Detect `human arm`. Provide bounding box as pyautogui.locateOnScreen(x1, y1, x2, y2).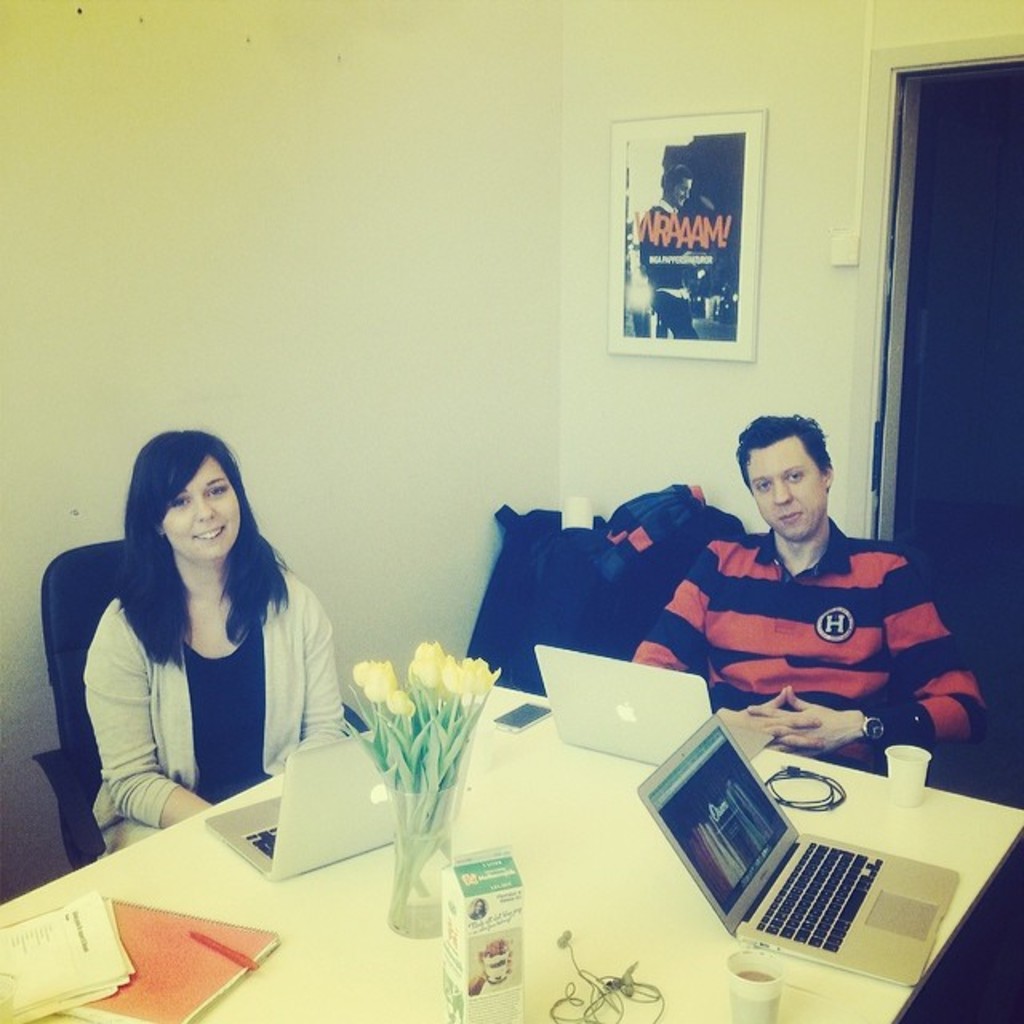
pyautogui.locateOnScreen(744, 549, 987, 758).
